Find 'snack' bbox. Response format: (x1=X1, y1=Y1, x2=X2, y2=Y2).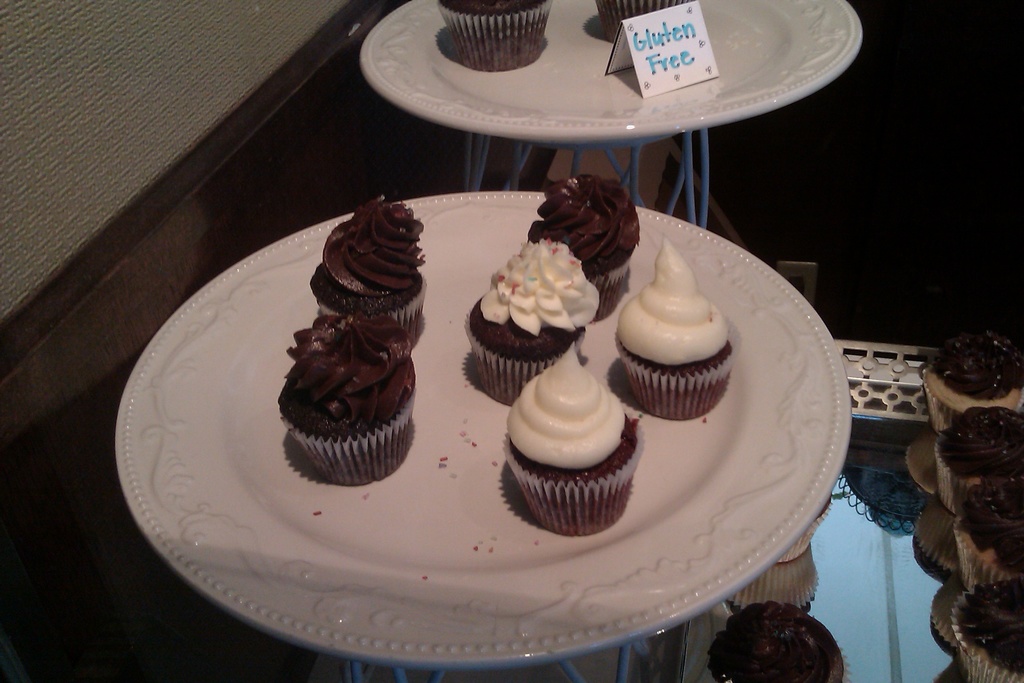
(x1=531, y1=175, x2=641, y2=322).
